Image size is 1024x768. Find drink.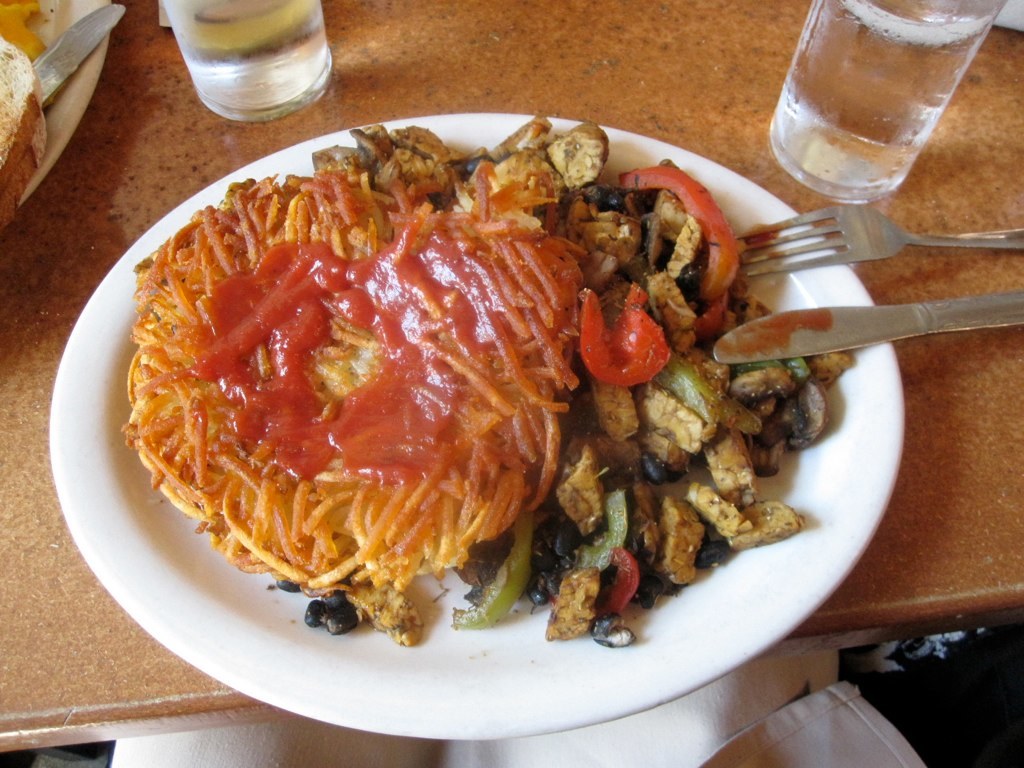
rect(164, 4, 334, 123).
